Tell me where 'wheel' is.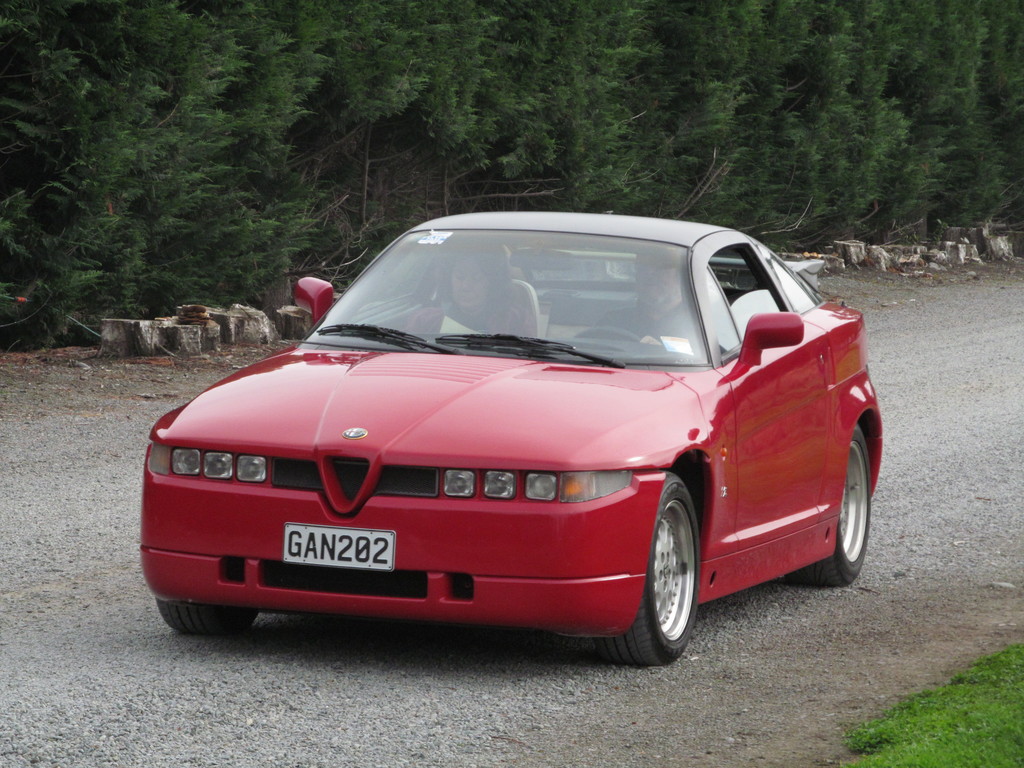
'wheel' is at [left=156, top=605, right=270, bottom=637].
